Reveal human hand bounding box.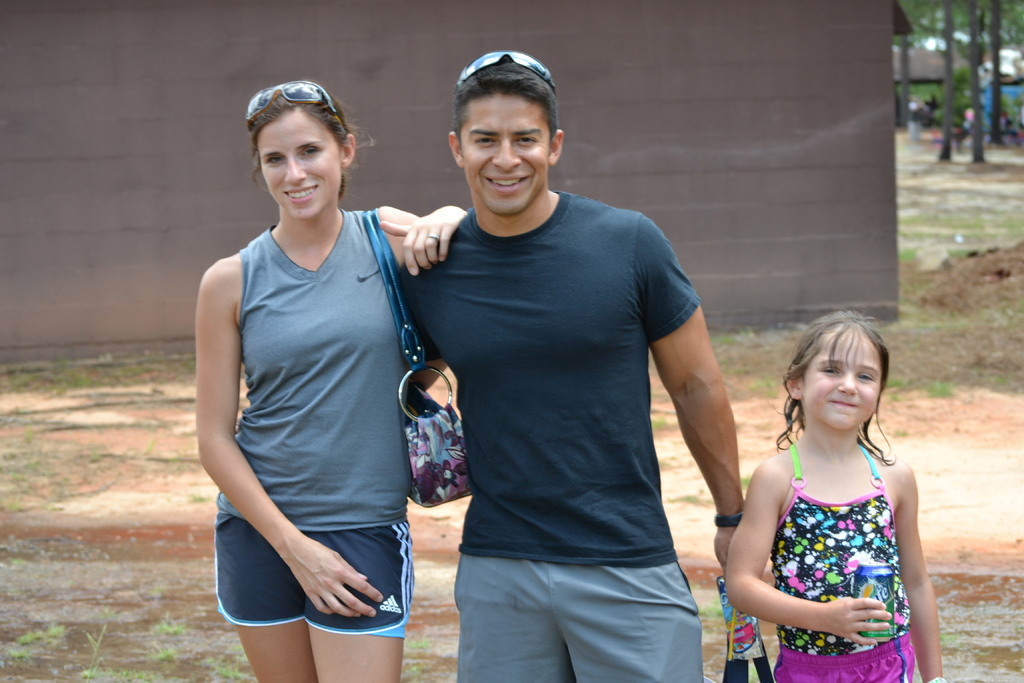
Revealed: [x1=284, y1=541, x2=387, y2=621].
